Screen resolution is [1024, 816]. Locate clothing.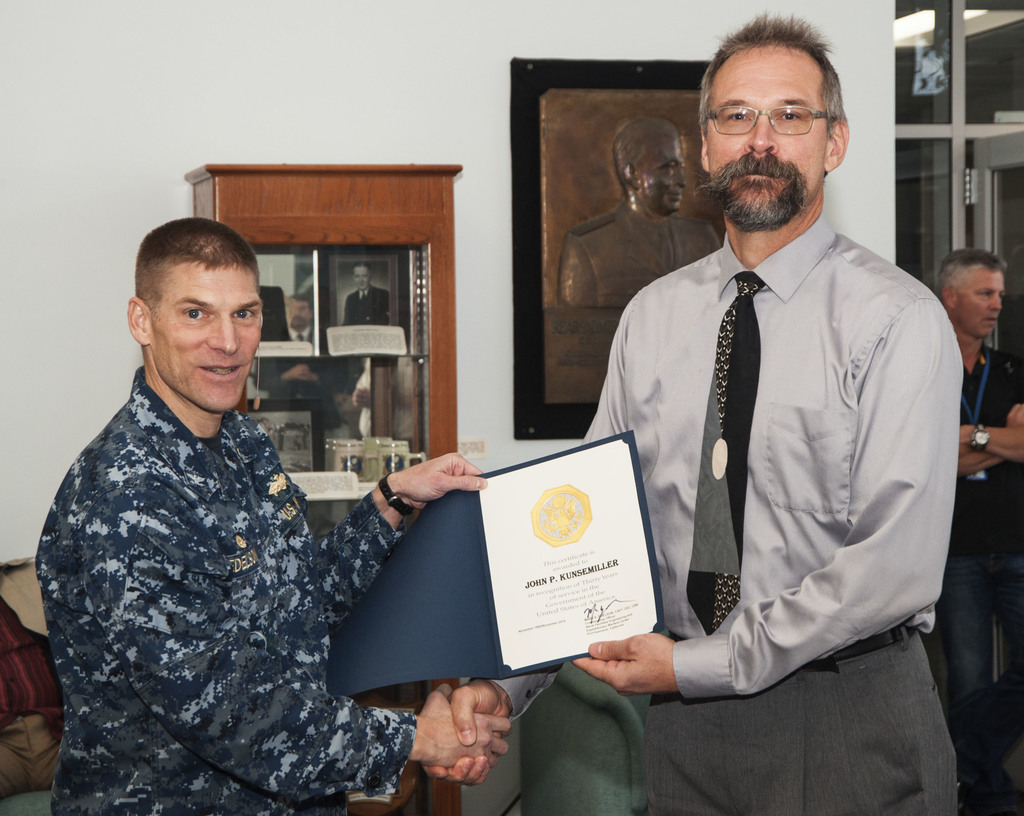
bbox=[935, 343, 1023, 703].
